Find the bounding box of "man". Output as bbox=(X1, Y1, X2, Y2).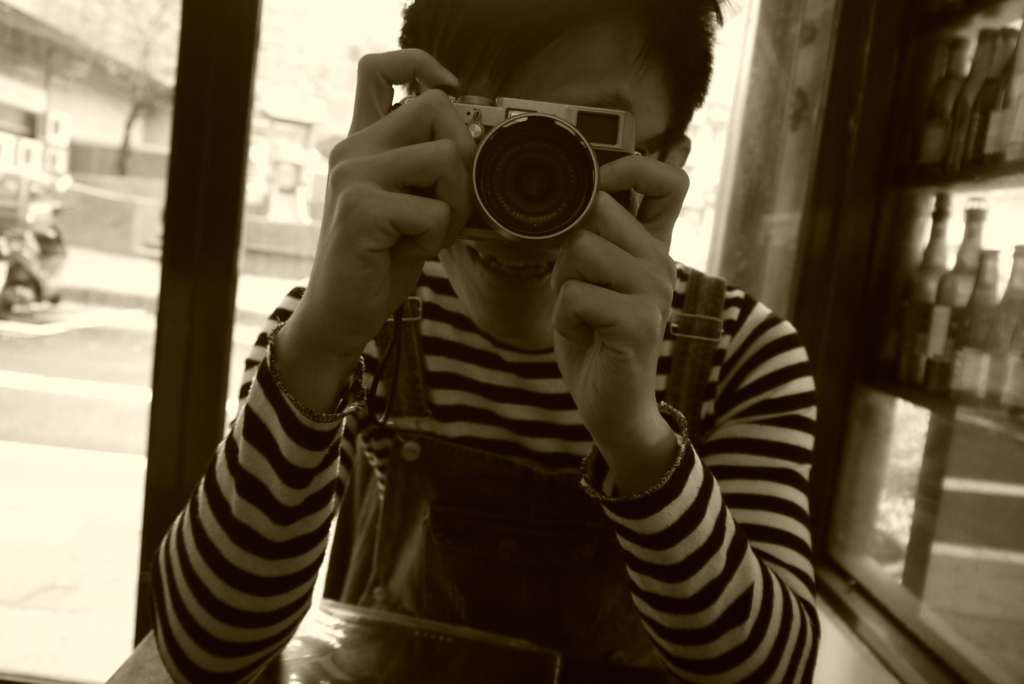
bbox=(102, 4, 869, 651).
